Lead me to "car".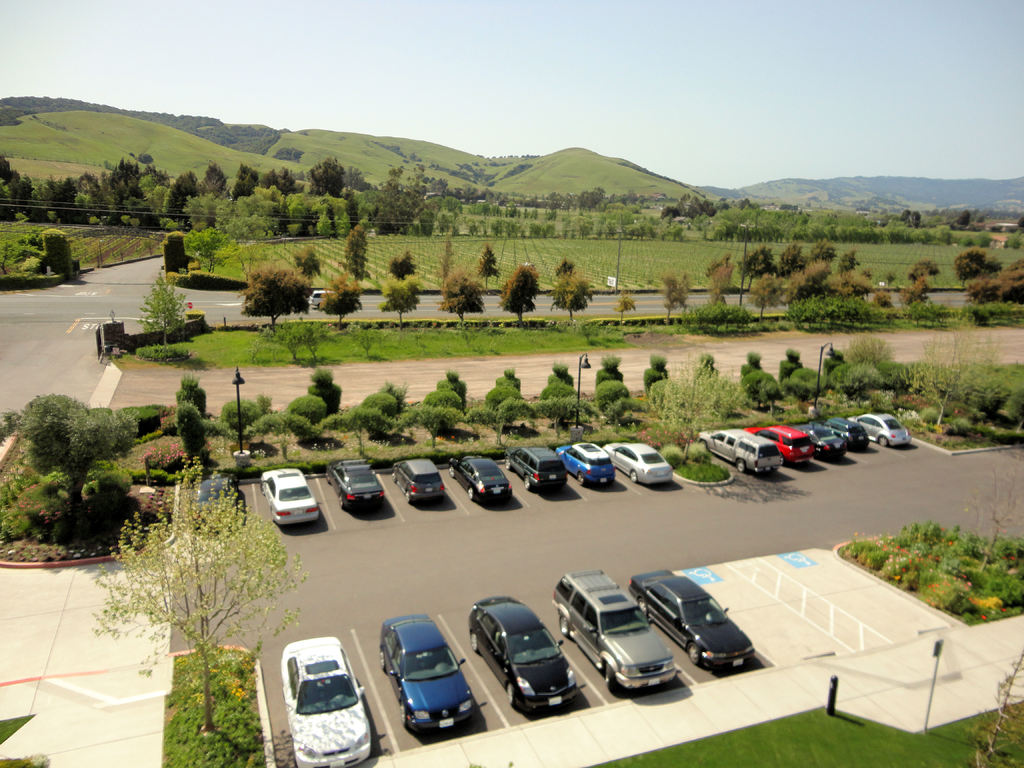
Lead to <bbox>280, 636, 371, 767</bbox>.
